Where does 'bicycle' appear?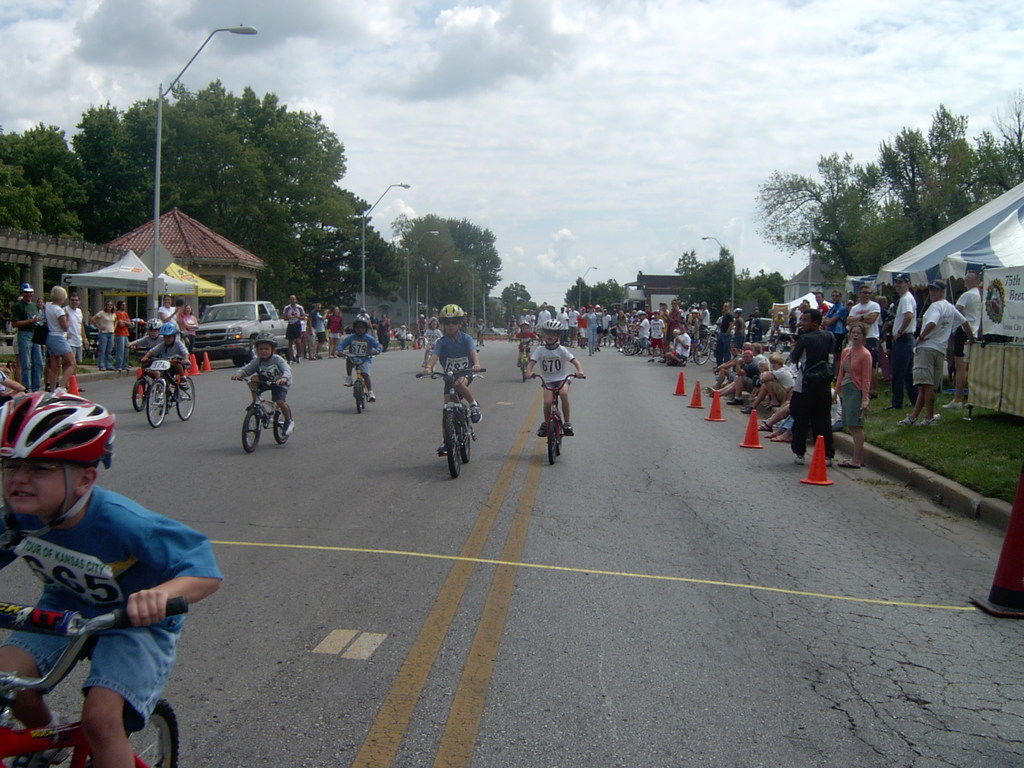
Appears at (0,596,189,767).
